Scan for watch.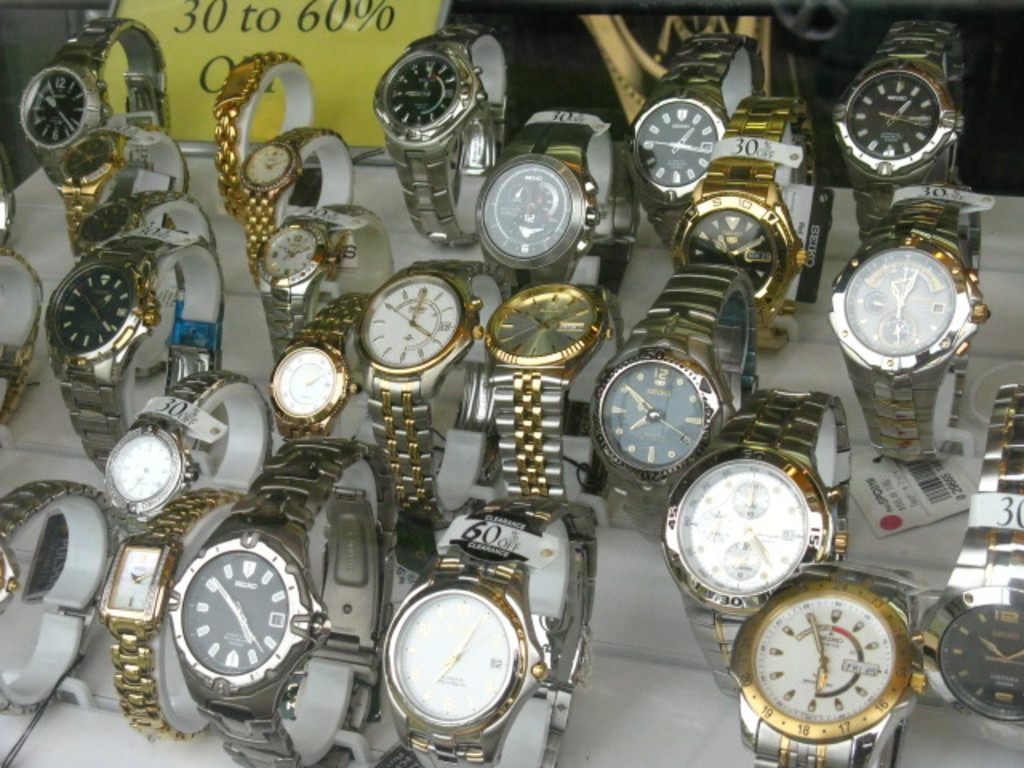
Scan result: left=470, top=104, right=614, bottom=286.
